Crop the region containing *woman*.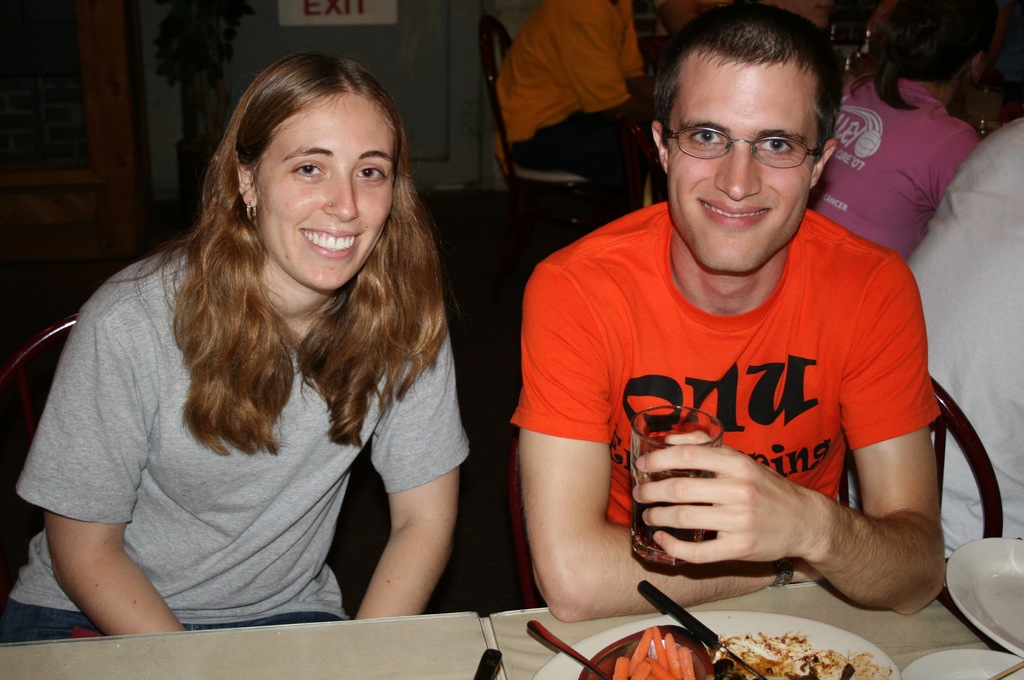
Crop region: <bbox>24, 56, 508, 645</bbox>.
